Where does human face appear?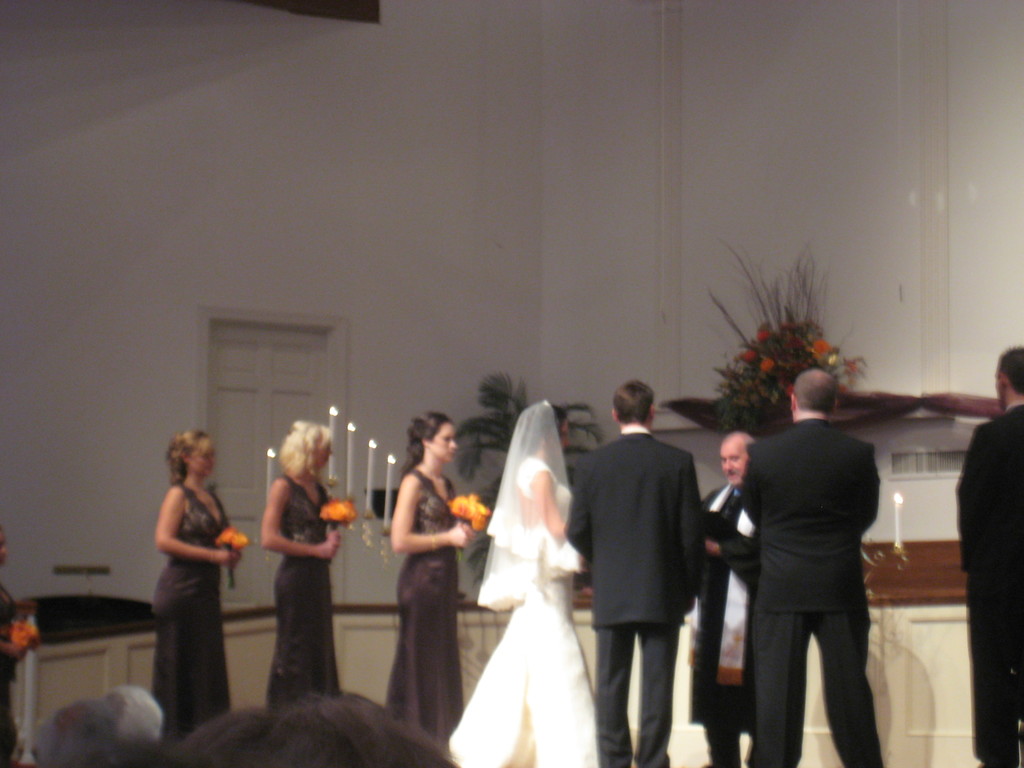
Appears at [719,440,747,487].
